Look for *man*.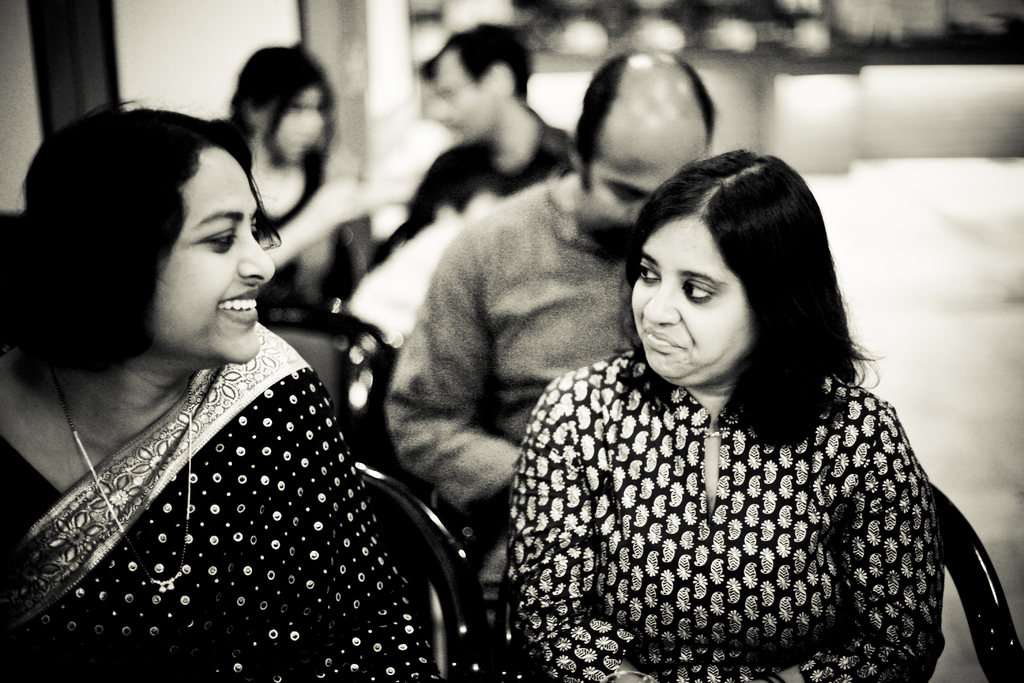
Found: box(376, 47, 742, 645).
